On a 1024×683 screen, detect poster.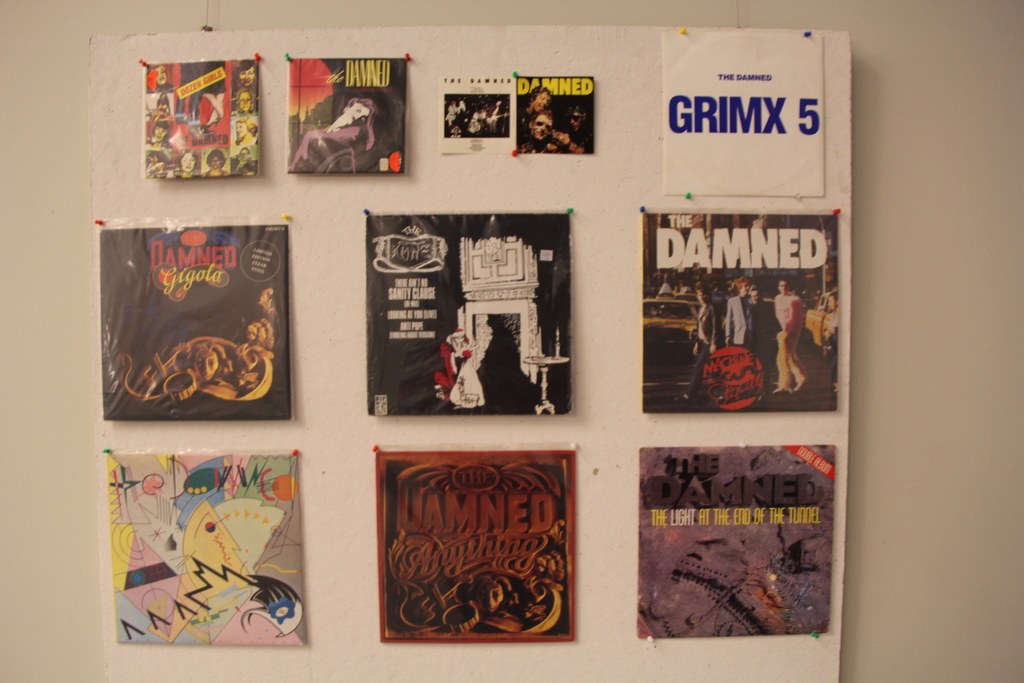
bbox(634, 441, 834, 642).
